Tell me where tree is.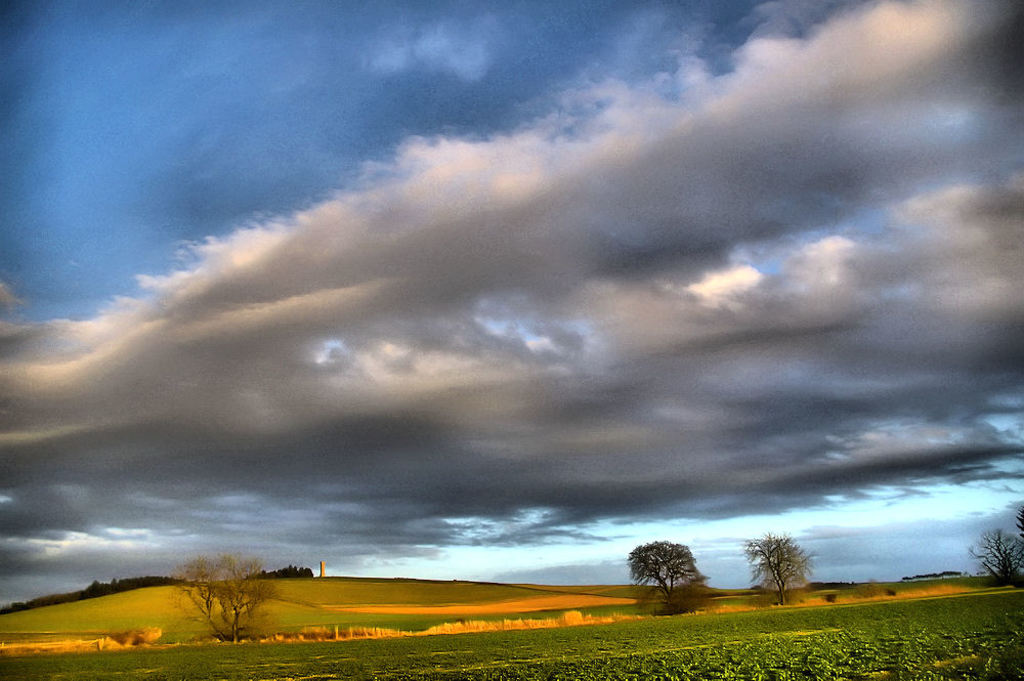
tree is at select_region(631, 544, 699, 603).
